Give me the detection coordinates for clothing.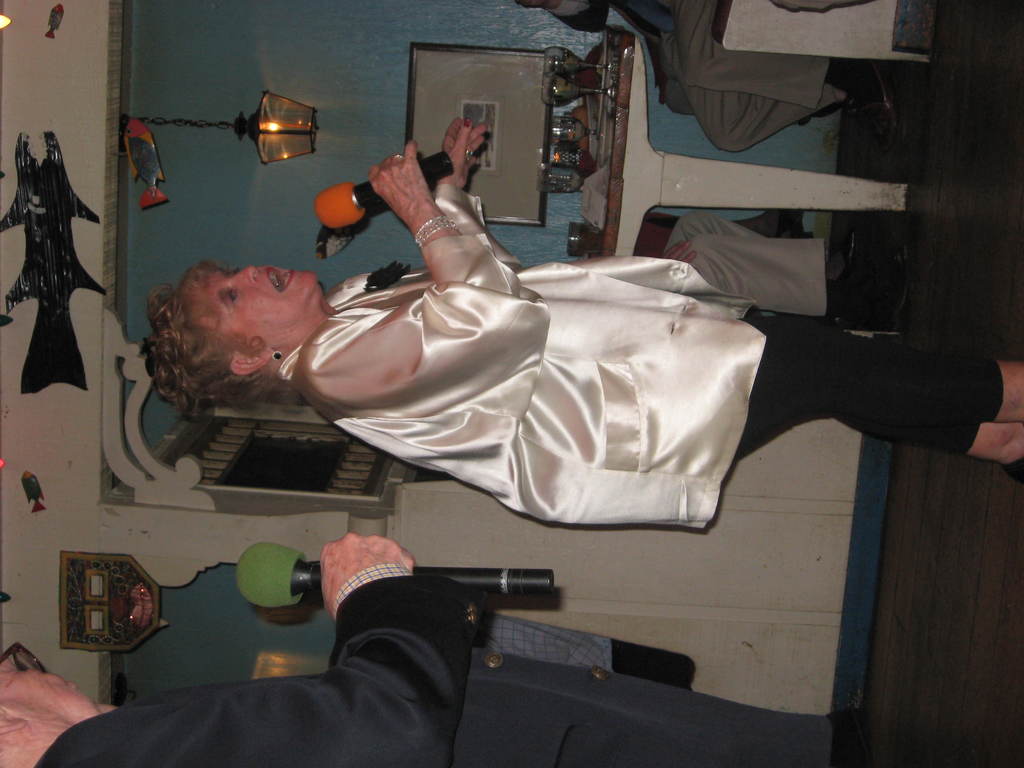
[38, 568, 839, 767].
